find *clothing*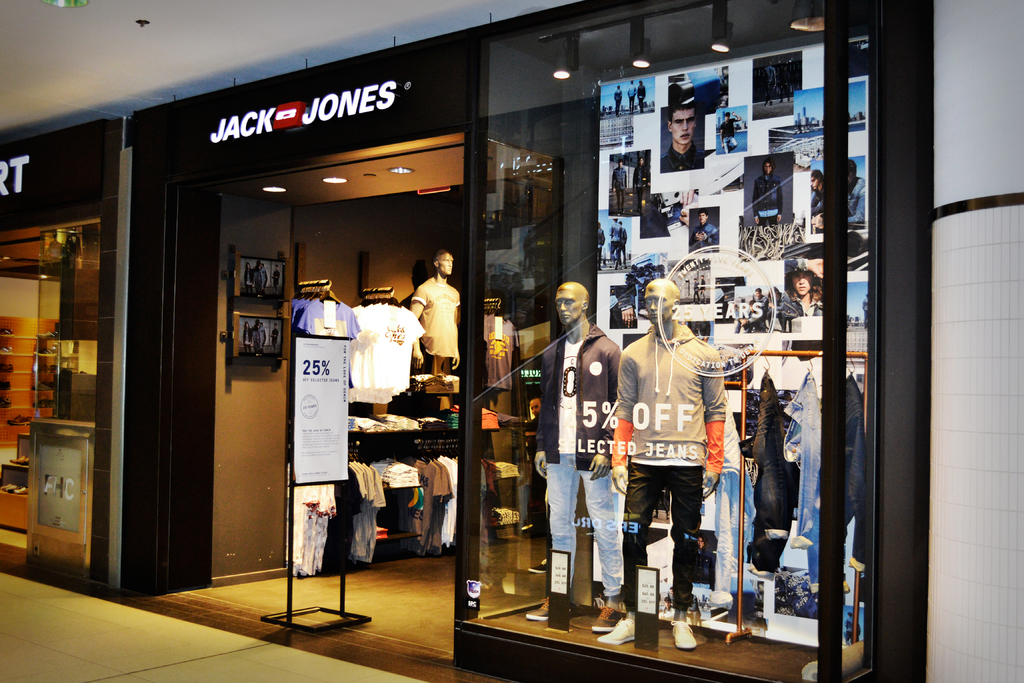
625, 290, 735, 601
